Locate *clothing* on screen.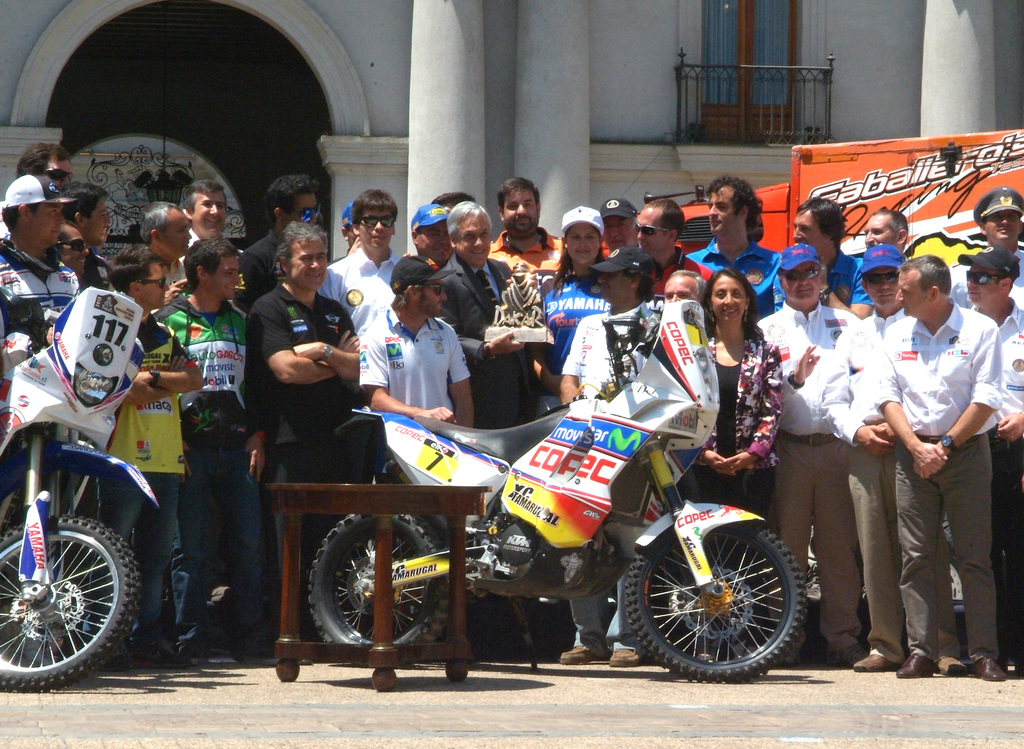
On screen at <region>854, 242, 1002, 682</region>.
